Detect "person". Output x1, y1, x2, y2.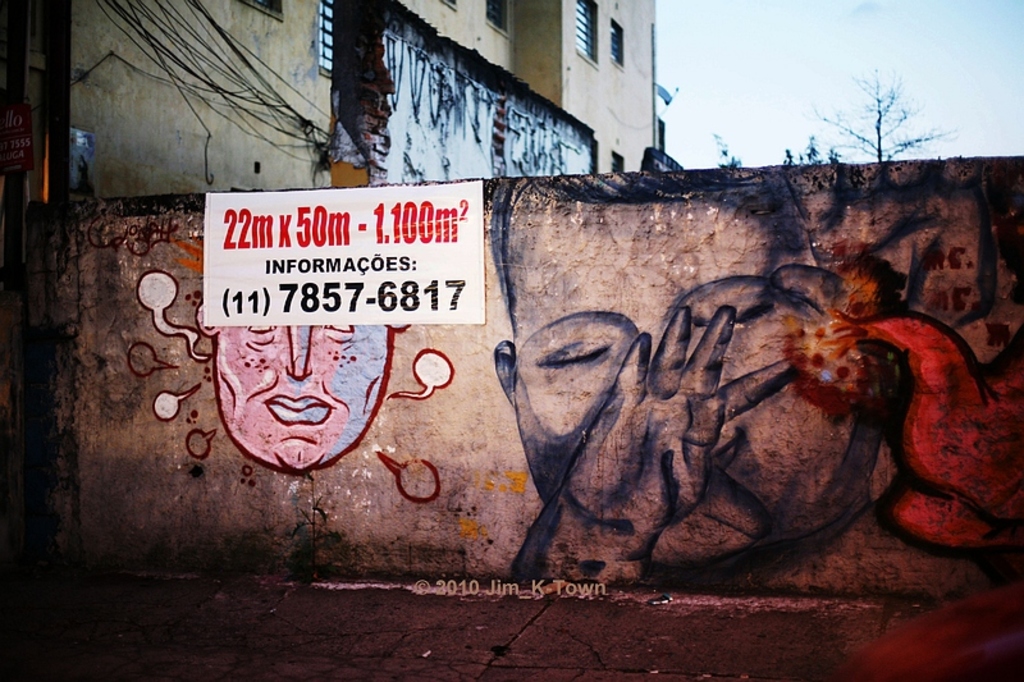
495, 165, 865, 591.
